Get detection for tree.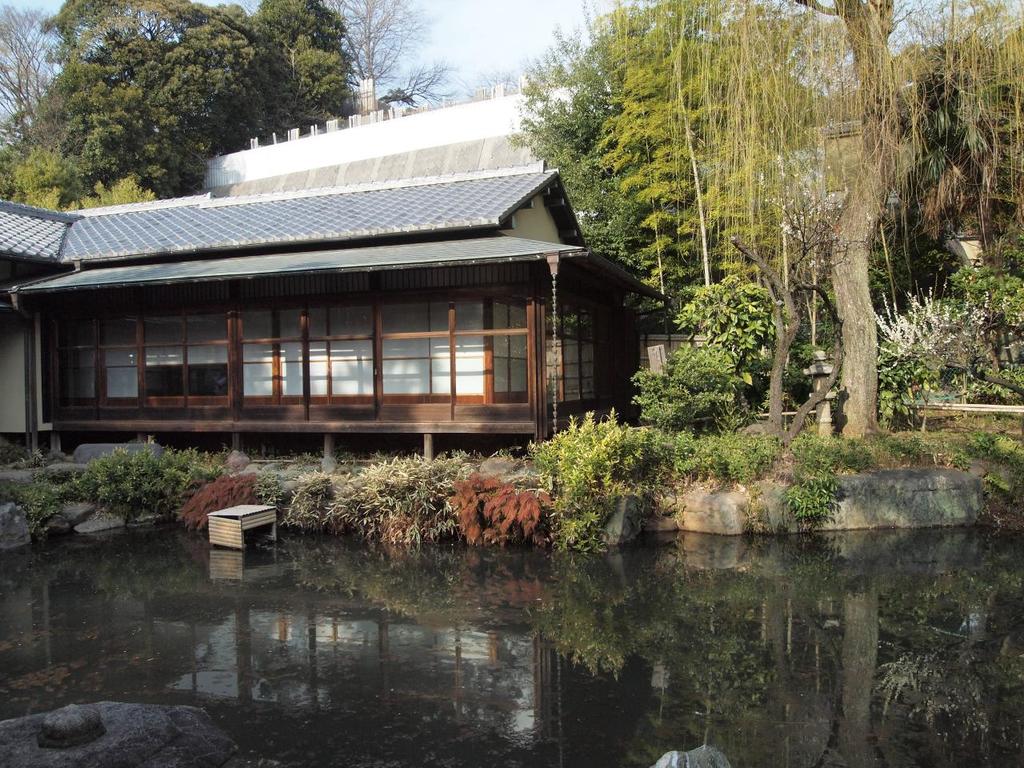
Detection: BBox(509, 0, 842, 441).
